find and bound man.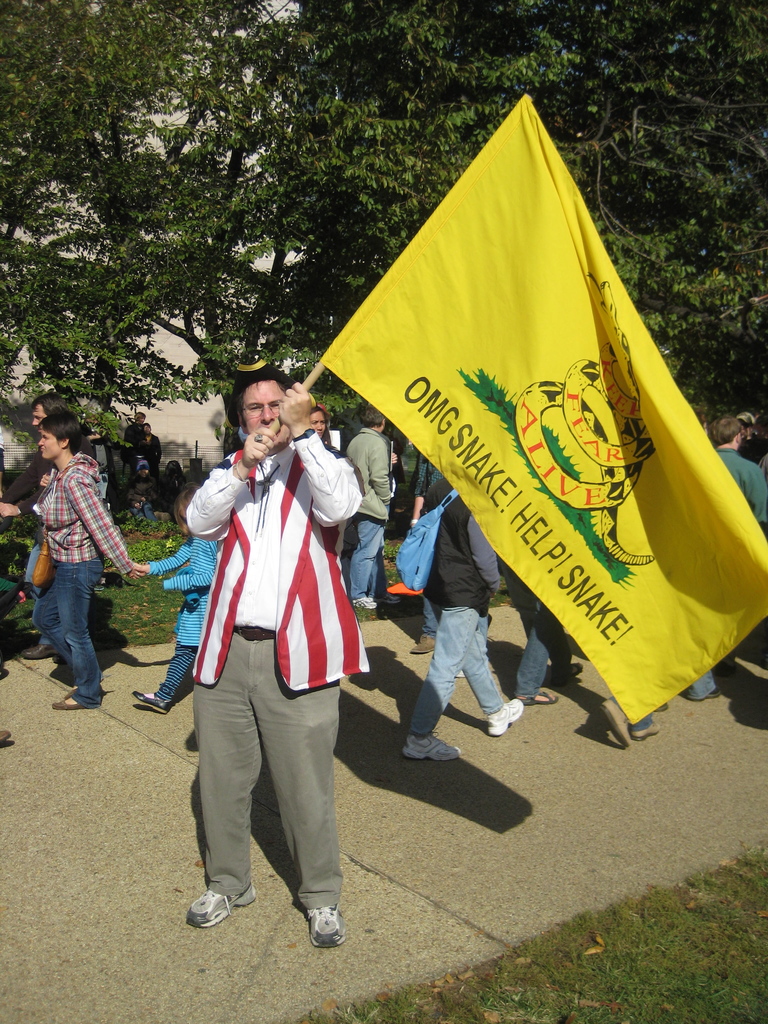
Bound: 410 452 447 607.
